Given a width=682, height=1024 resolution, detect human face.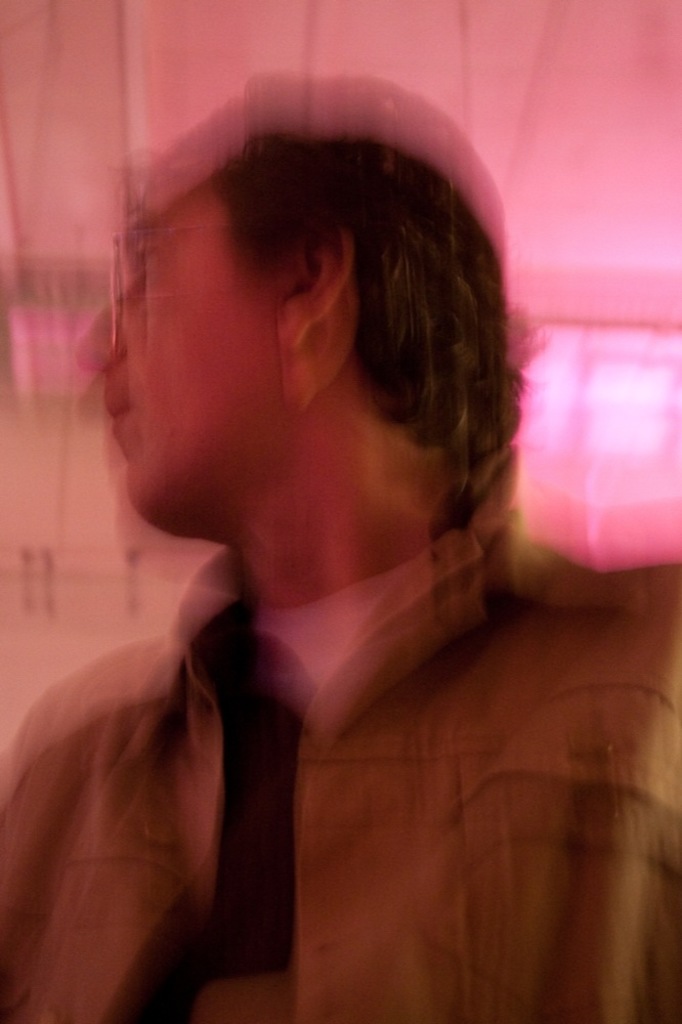
56 207 309 521.
